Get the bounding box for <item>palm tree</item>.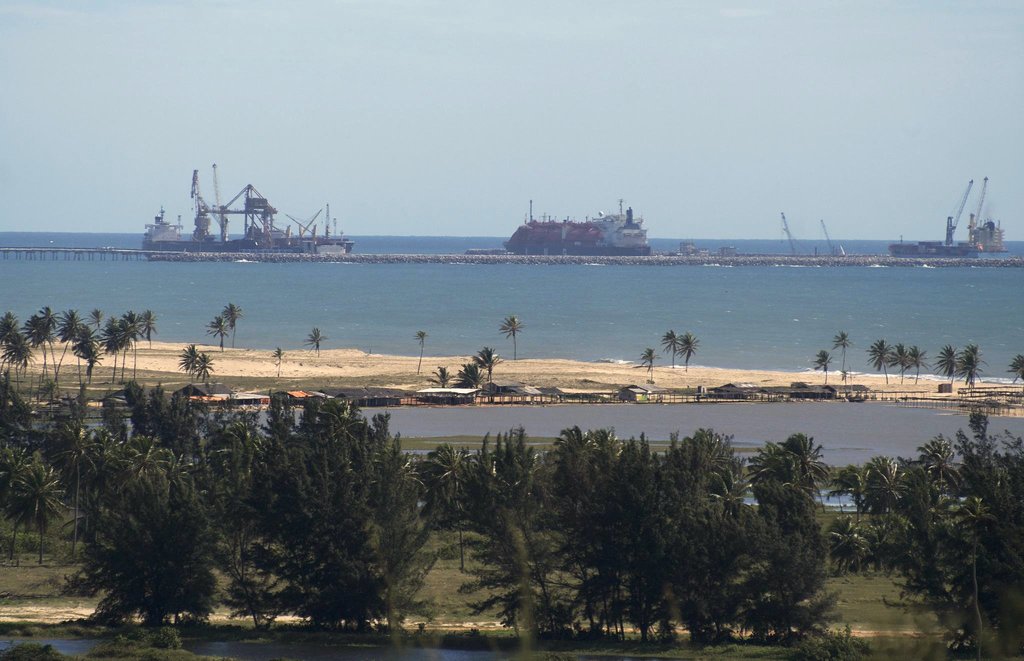
select_region(817, 352, 829, 384).
